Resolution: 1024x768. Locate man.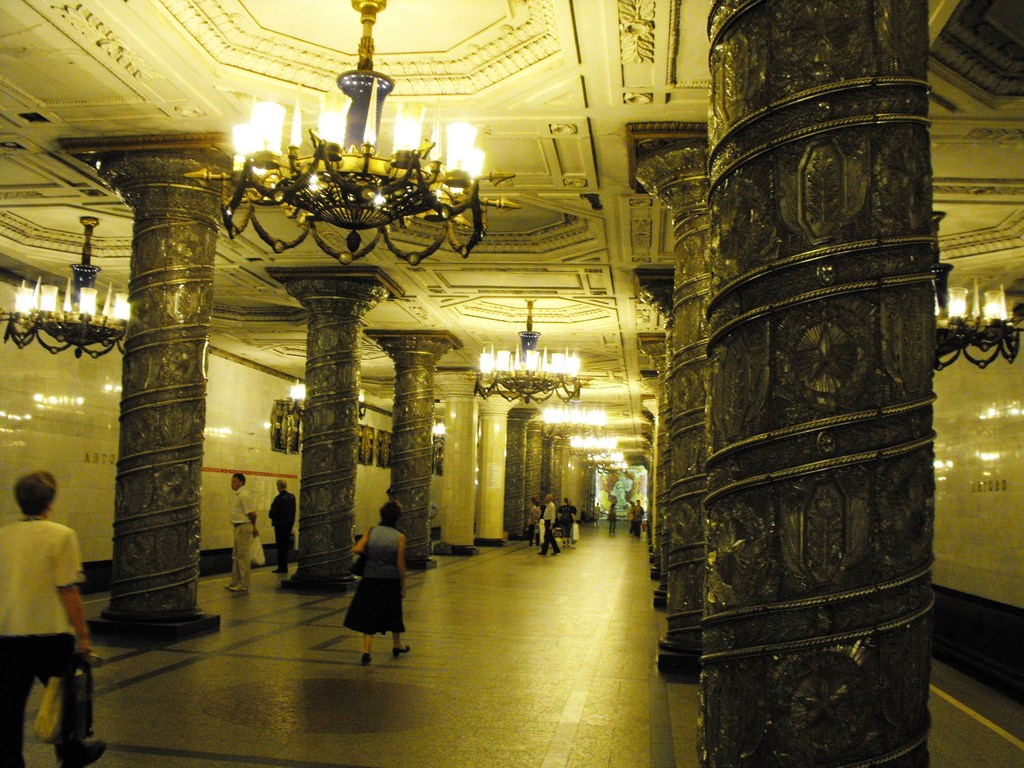
625/501/636/540.
